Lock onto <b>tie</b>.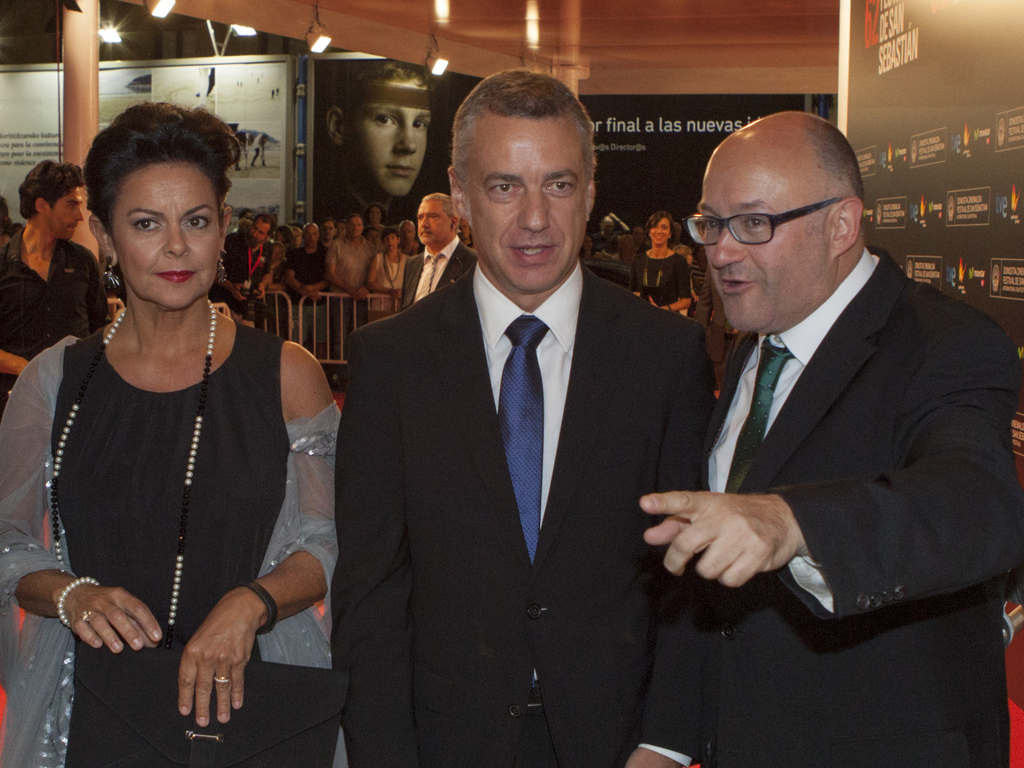
Locked: region(492, 317, 547, 566).
